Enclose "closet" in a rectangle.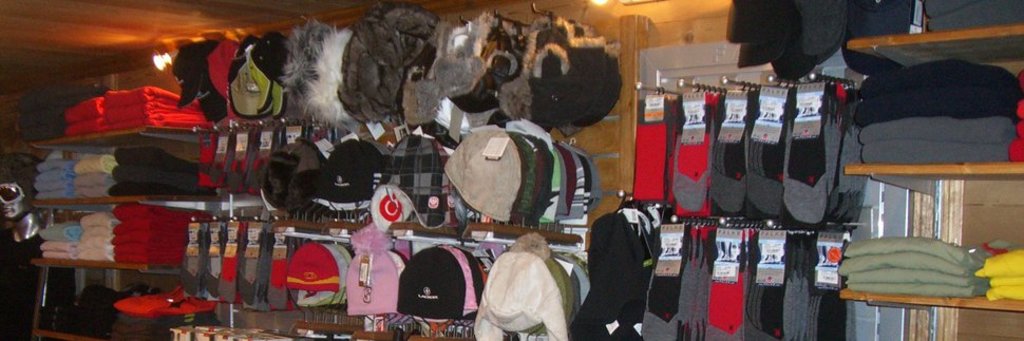
l=0, t=0, r=1023, b=340.
